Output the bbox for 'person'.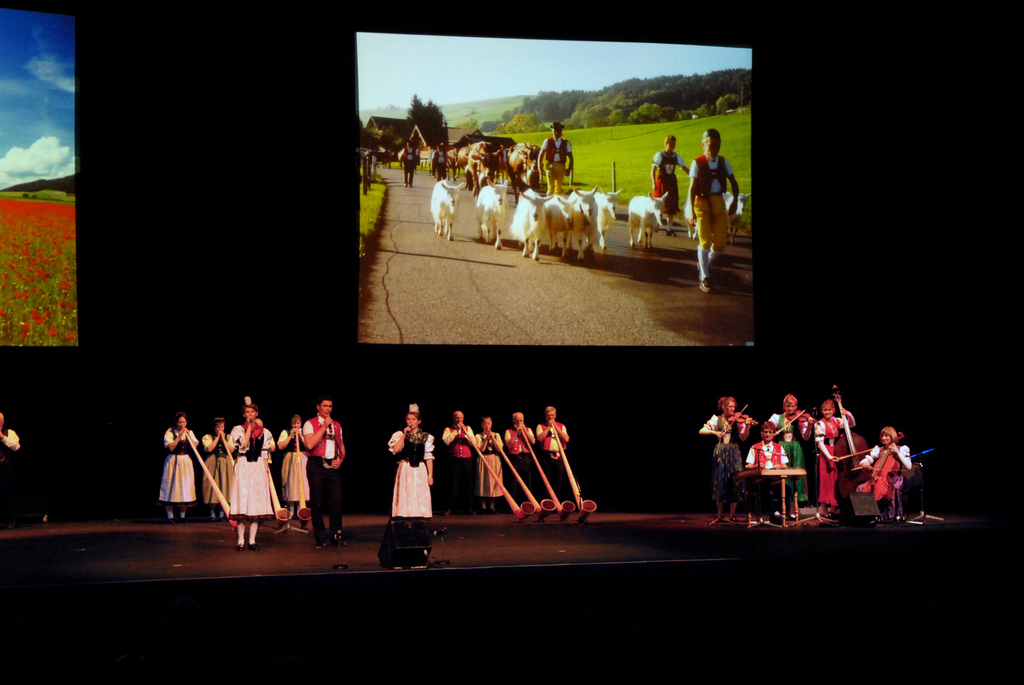
<region>441, 410, 476, 515</region>.
